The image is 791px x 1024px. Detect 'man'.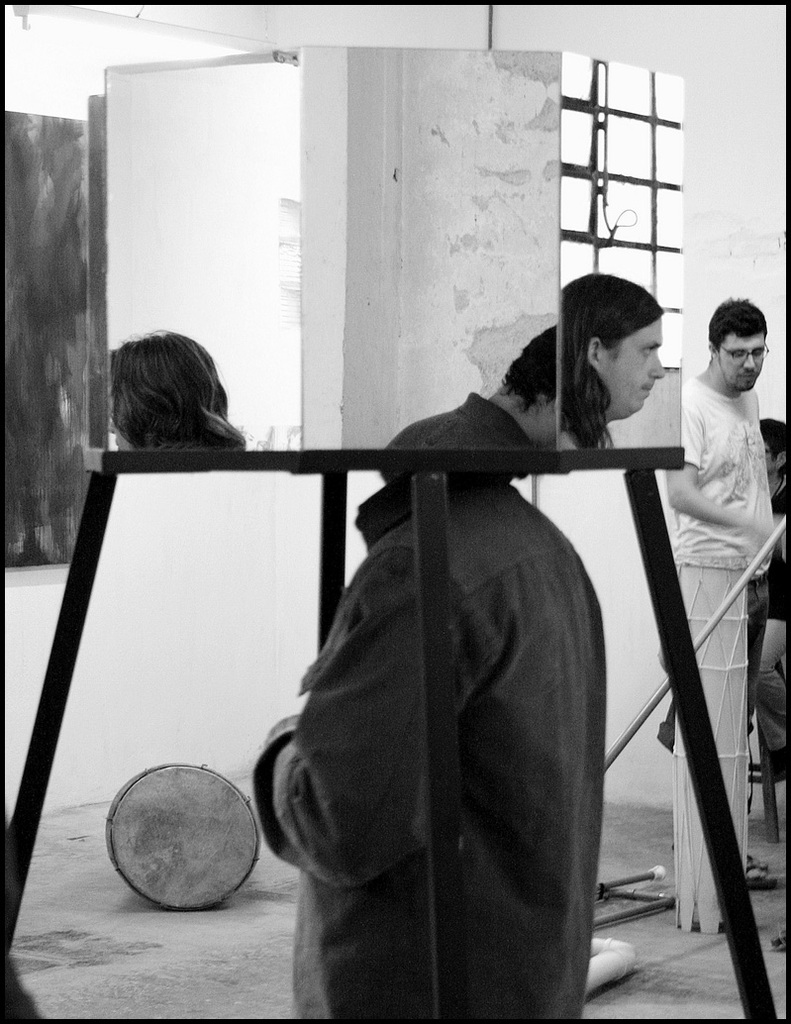
Detection: 665,279,785,711.
